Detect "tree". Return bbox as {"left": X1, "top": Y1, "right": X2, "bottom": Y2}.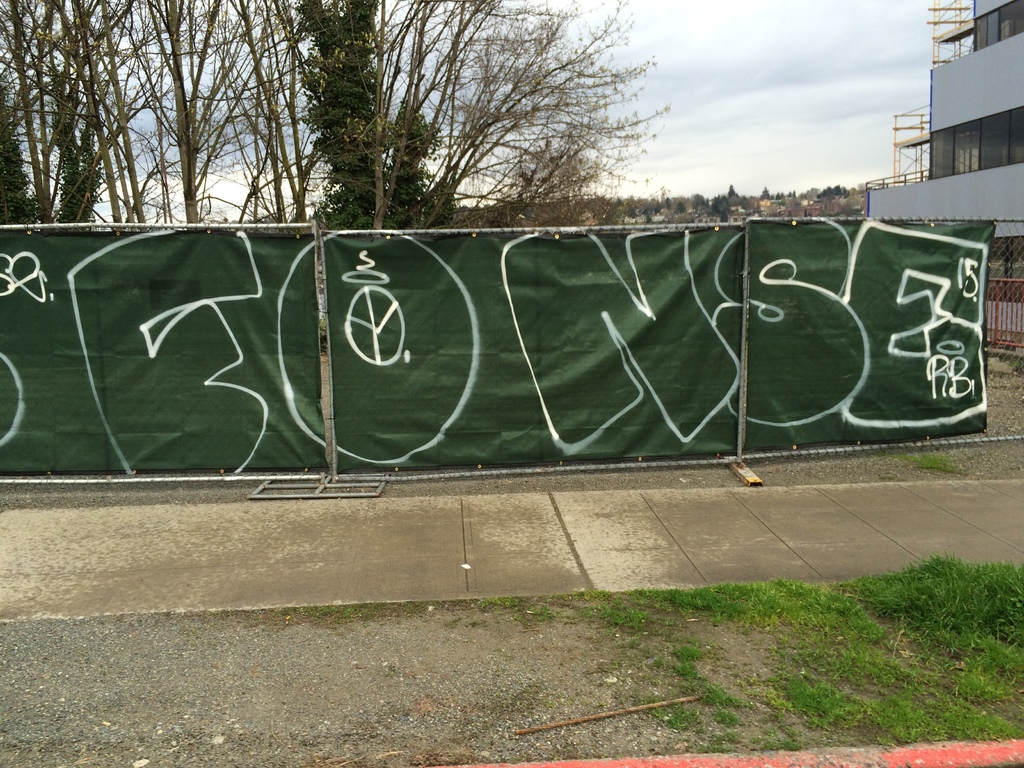
{"left": 710, "top": 193, "right": 726, "bottom": 214}.
